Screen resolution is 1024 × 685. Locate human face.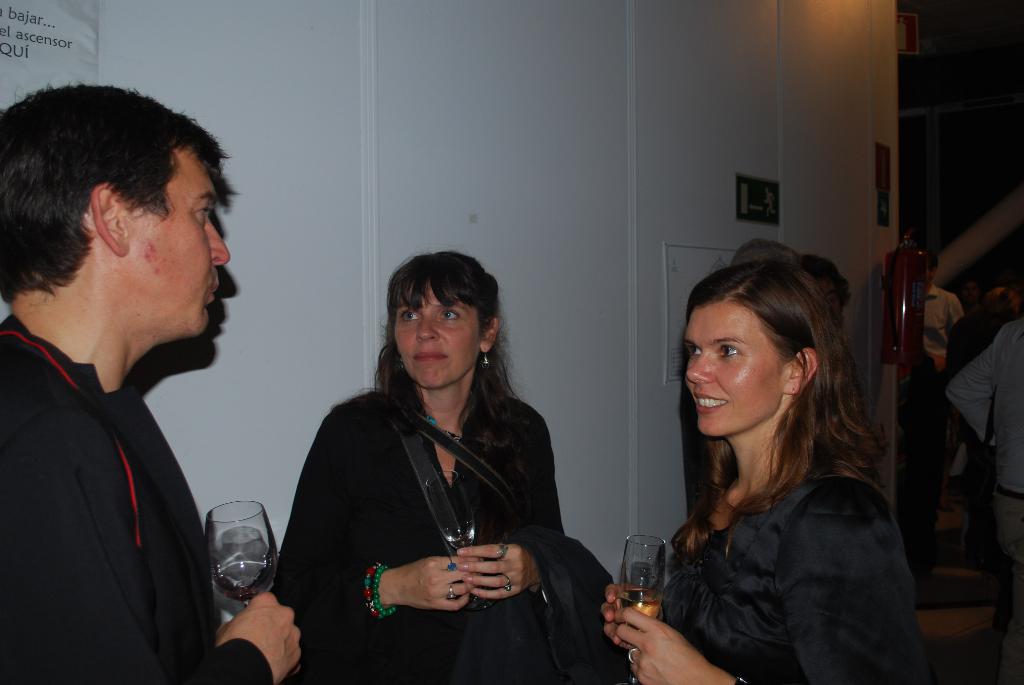
locate(395, 282, 479, 389).
